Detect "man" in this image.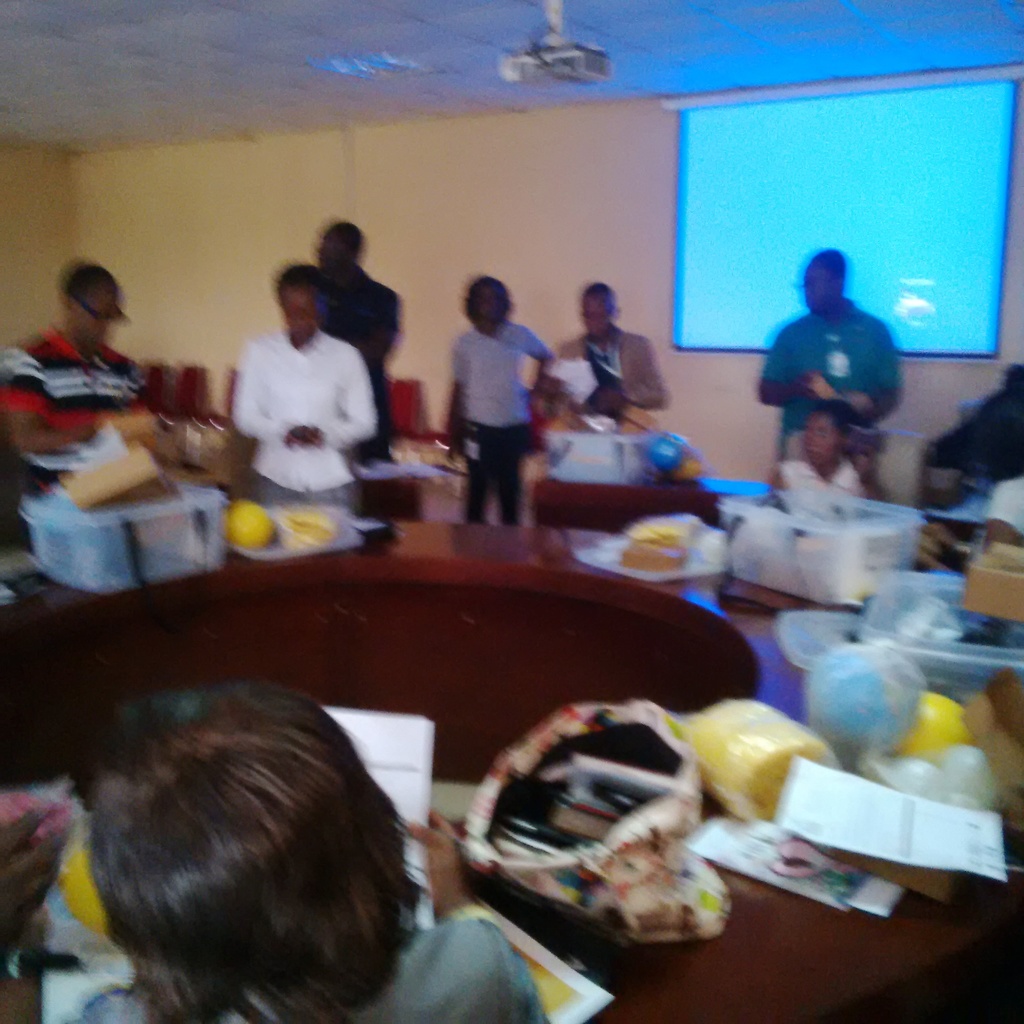
Detection: box=[550, 280, 667, 435].
